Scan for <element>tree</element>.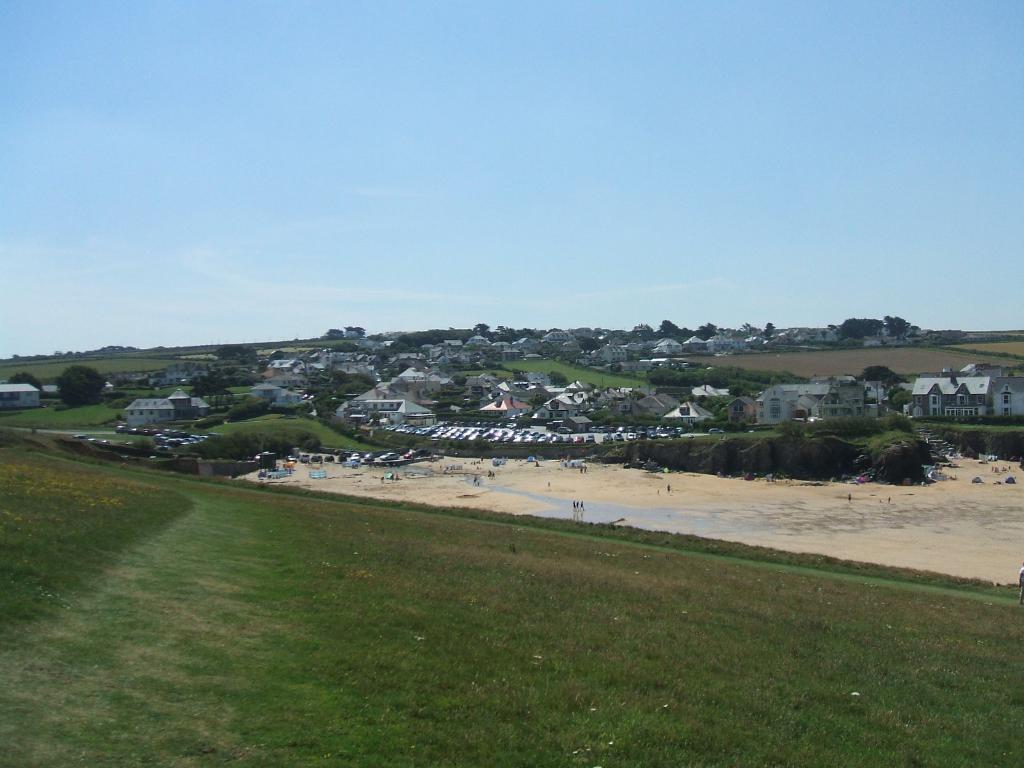
Scan result: box(695, 316, 718, 339).
